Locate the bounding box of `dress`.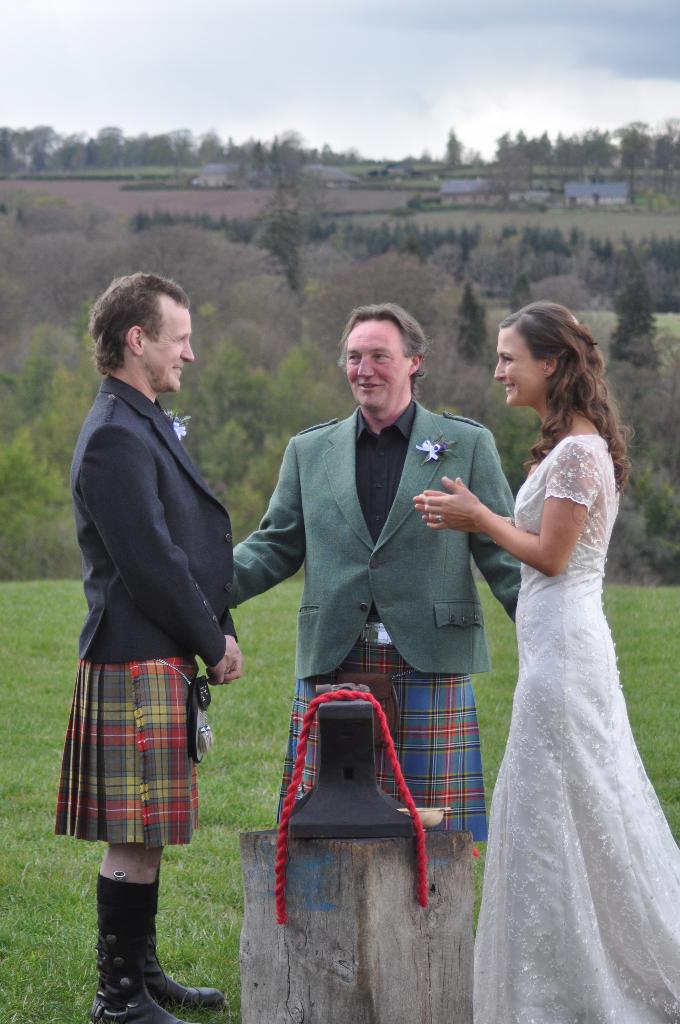
Bounding box: region(453, 366, 662, 1012).
